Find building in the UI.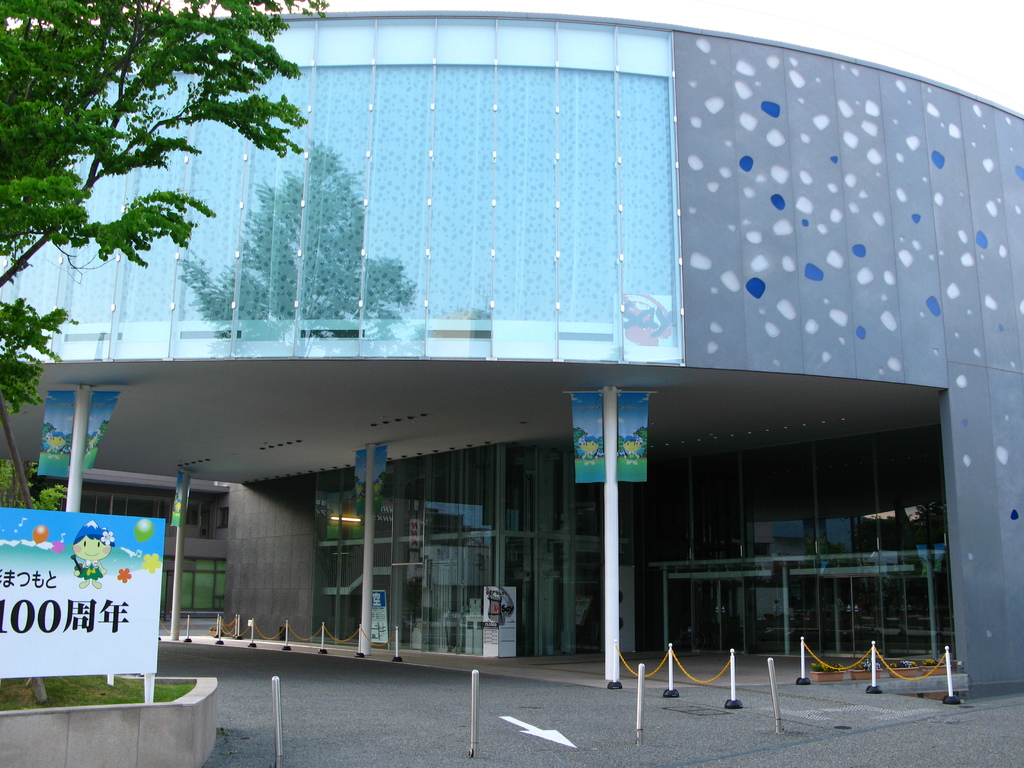
UI element at <box>0,8,1023,707</box>.
